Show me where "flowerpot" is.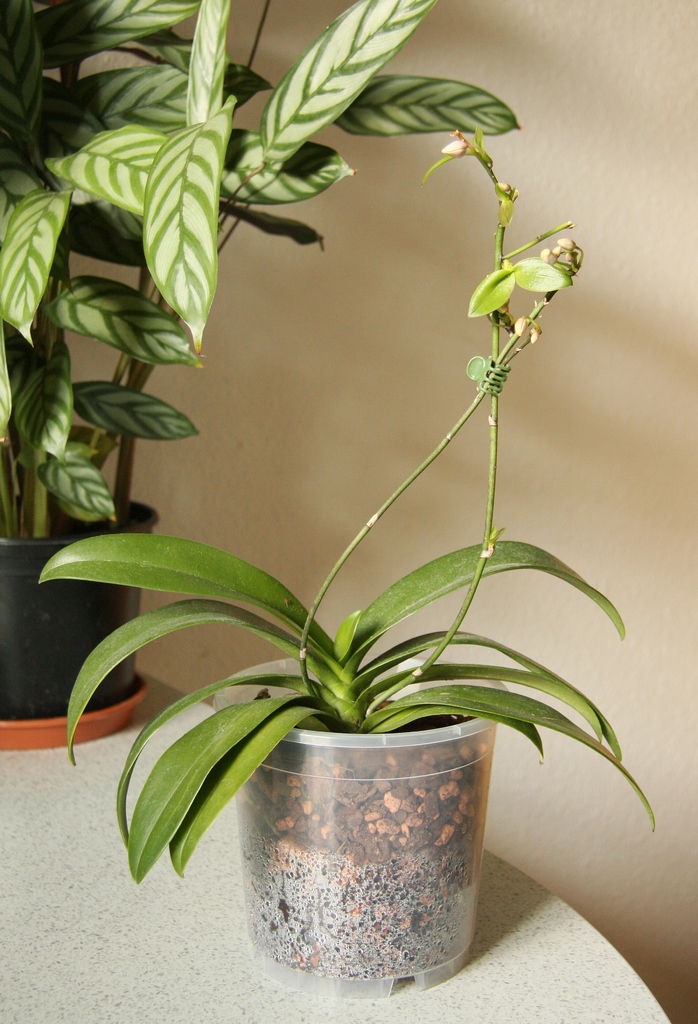
"flowerpot" is at (x1=0, y1=486, x2=160, y2=748).
